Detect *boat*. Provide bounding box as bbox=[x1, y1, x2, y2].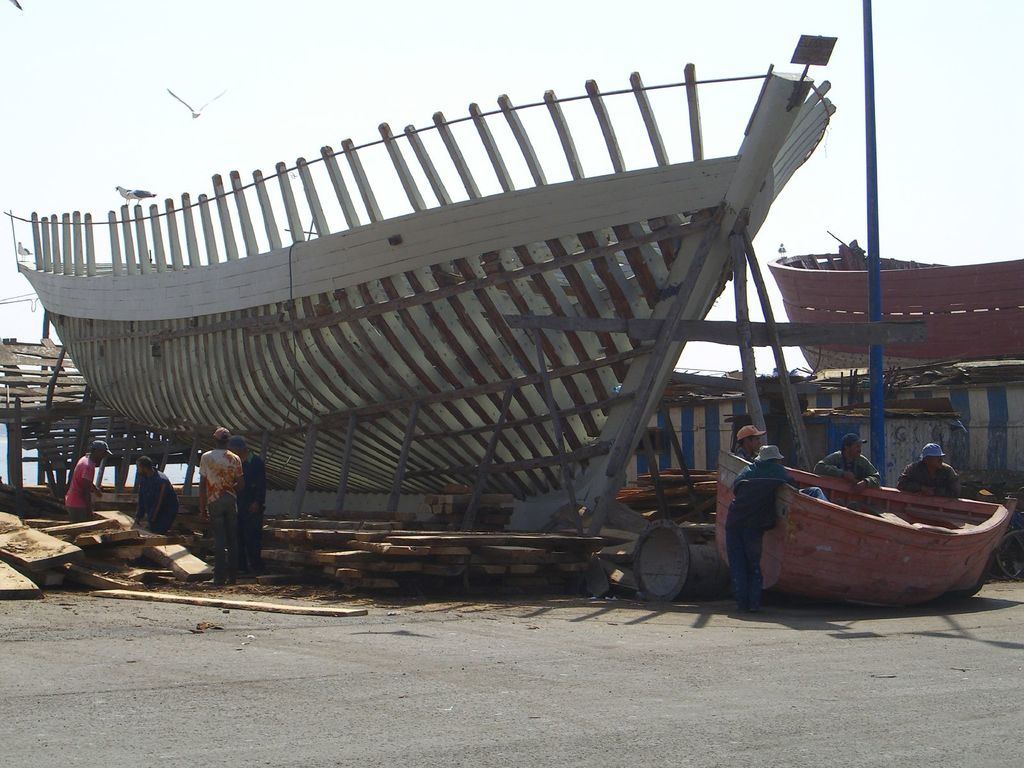
bbox=[770, 245, 1023, 390].
